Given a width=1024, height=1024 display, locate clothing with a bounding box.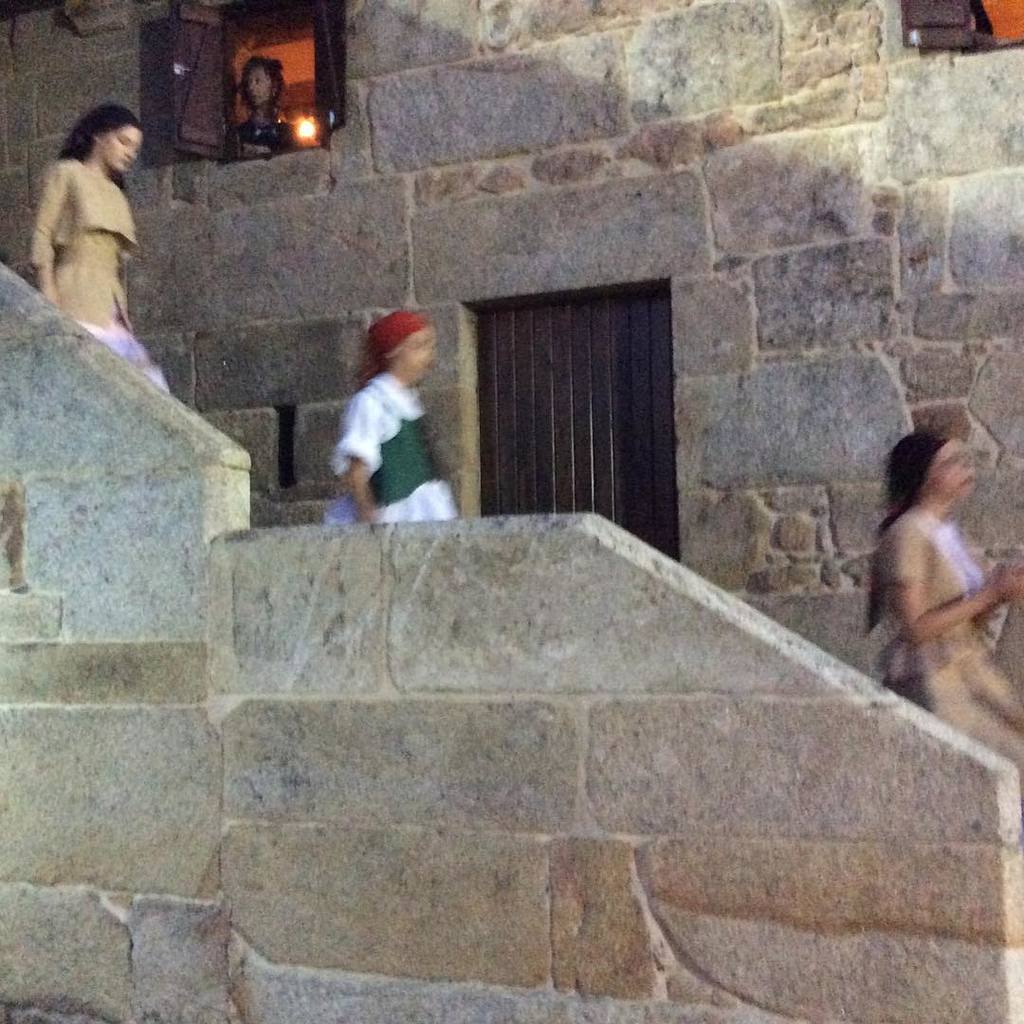
Located: (877,503,1023,765).
